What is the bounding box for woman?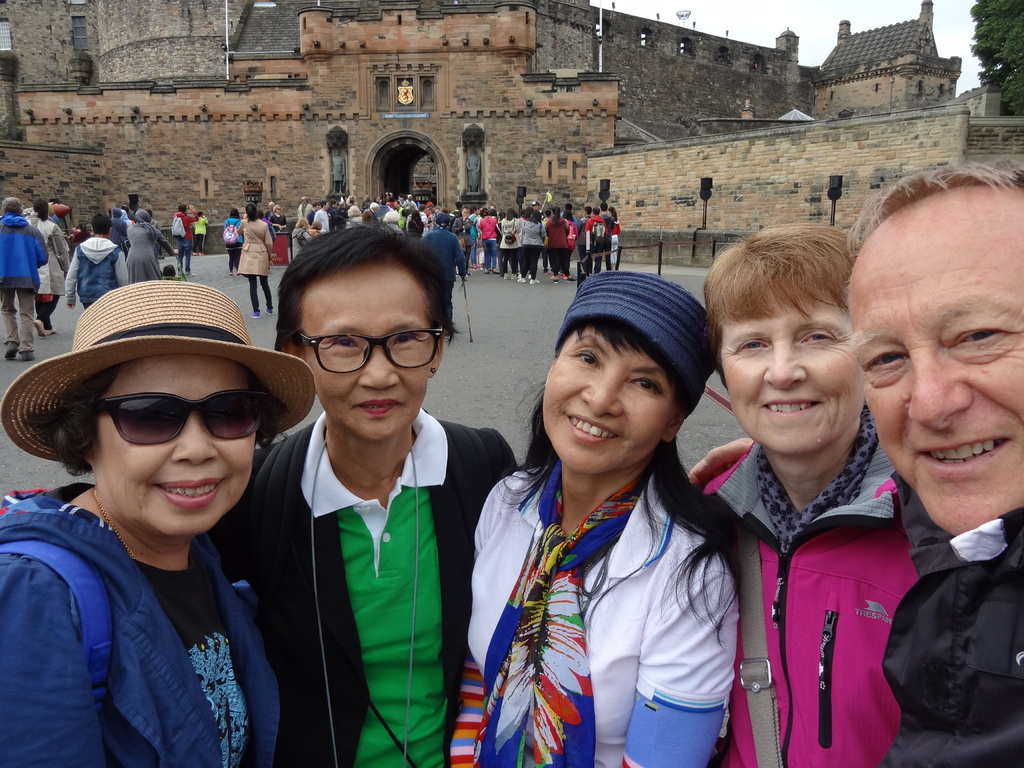
[x1=454, y1=253, x2=764, y2=767].
